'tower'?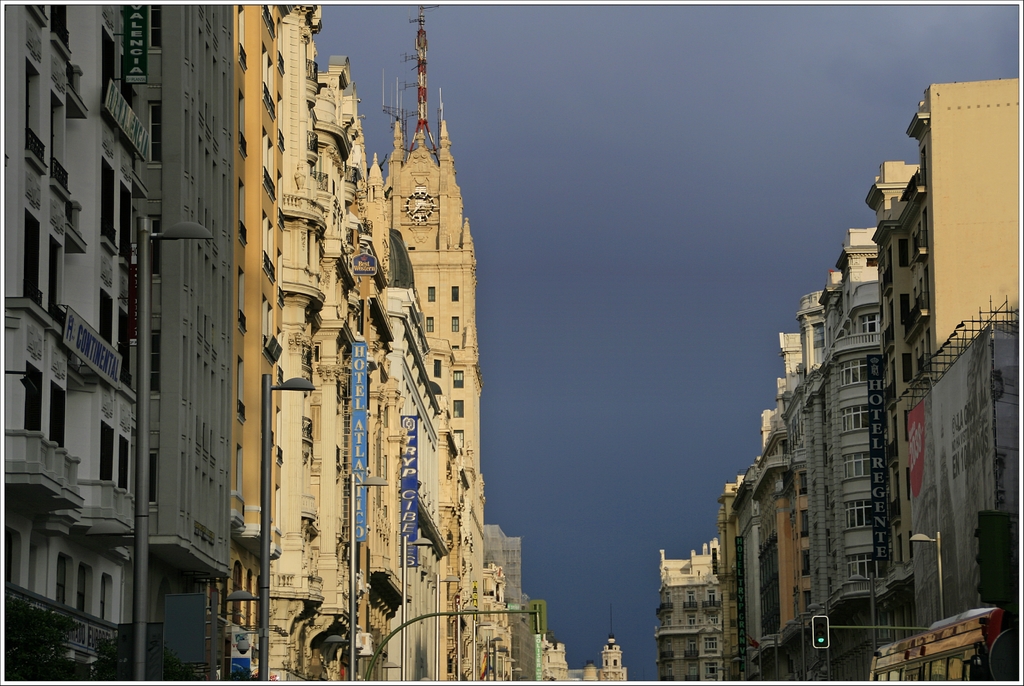
bbox(382, 0, 484, 475)
